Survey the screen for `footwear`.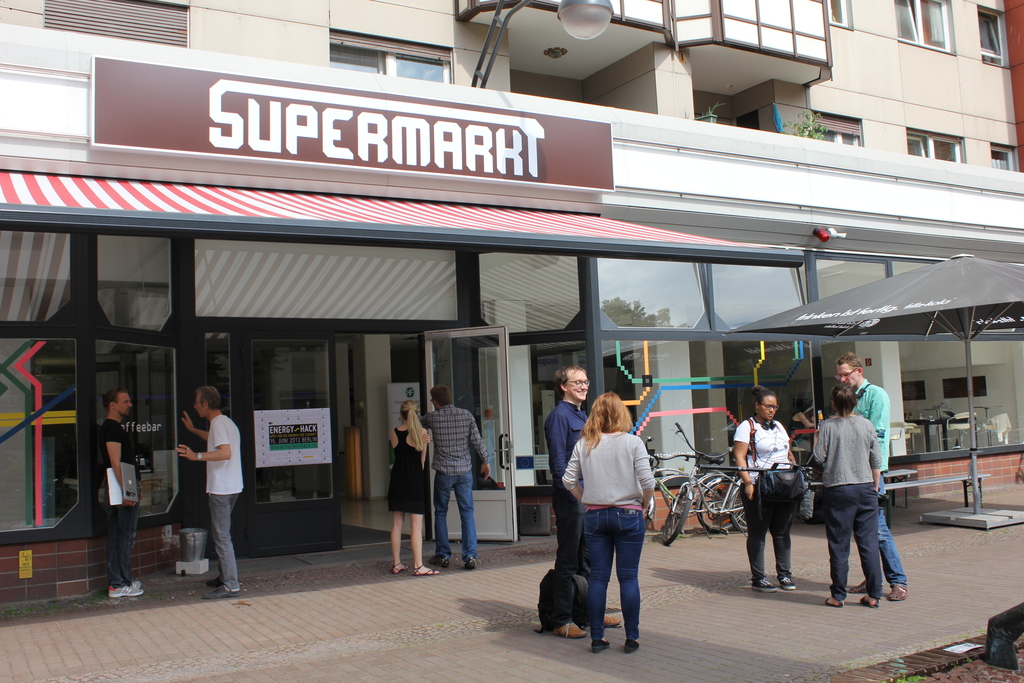
Survey found: <bbox>550, 618, 588, 637</bbox>.
